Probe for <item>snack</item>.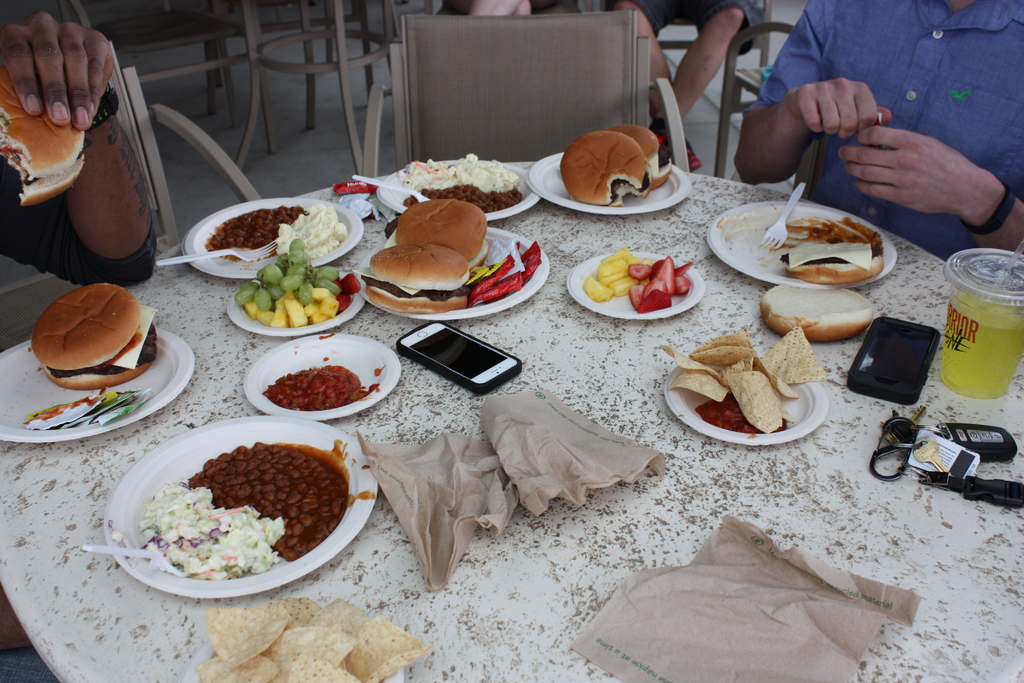
Probe result: (x1=672, y1=337, x2=840, y2=448).
